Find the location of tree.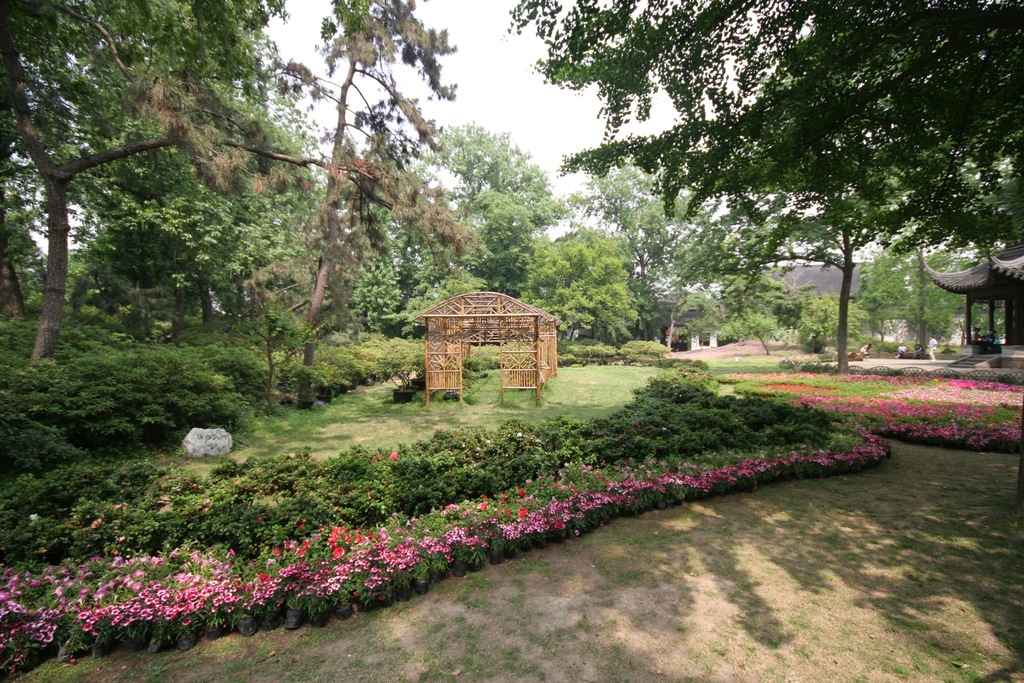
Location: {"x1": 172, "y1": 0, "x2": 452, "y2": 407}.
